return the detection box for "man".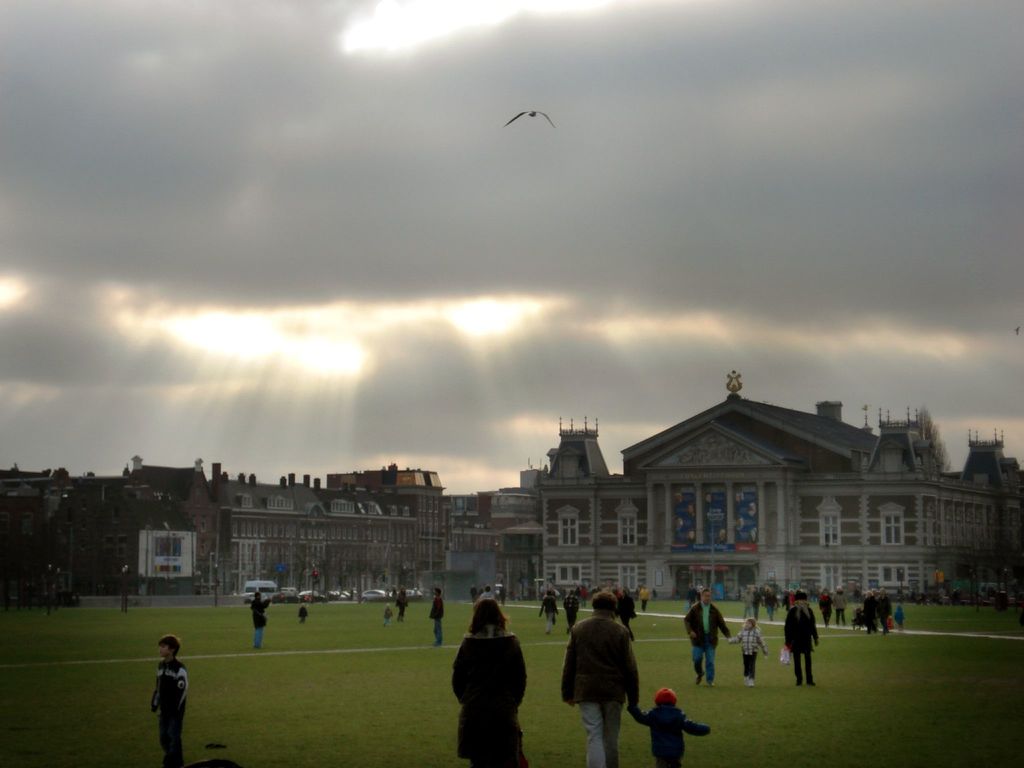
(x1=681, y1=587, x2=732, y2=690).
